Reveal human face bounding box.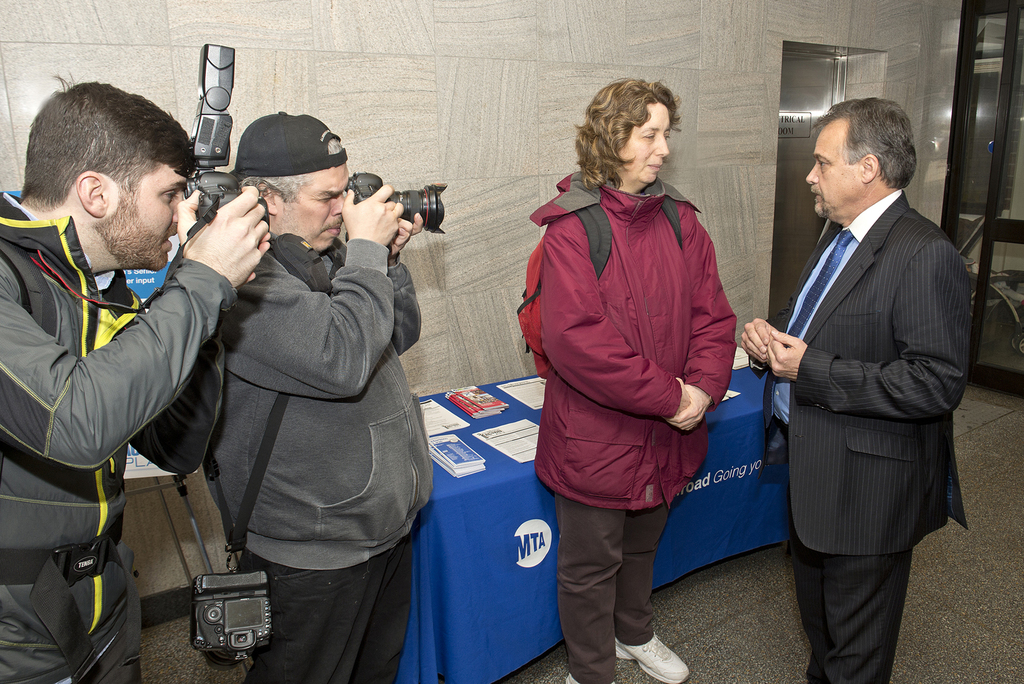
Revealed: [621,100,675,195].
